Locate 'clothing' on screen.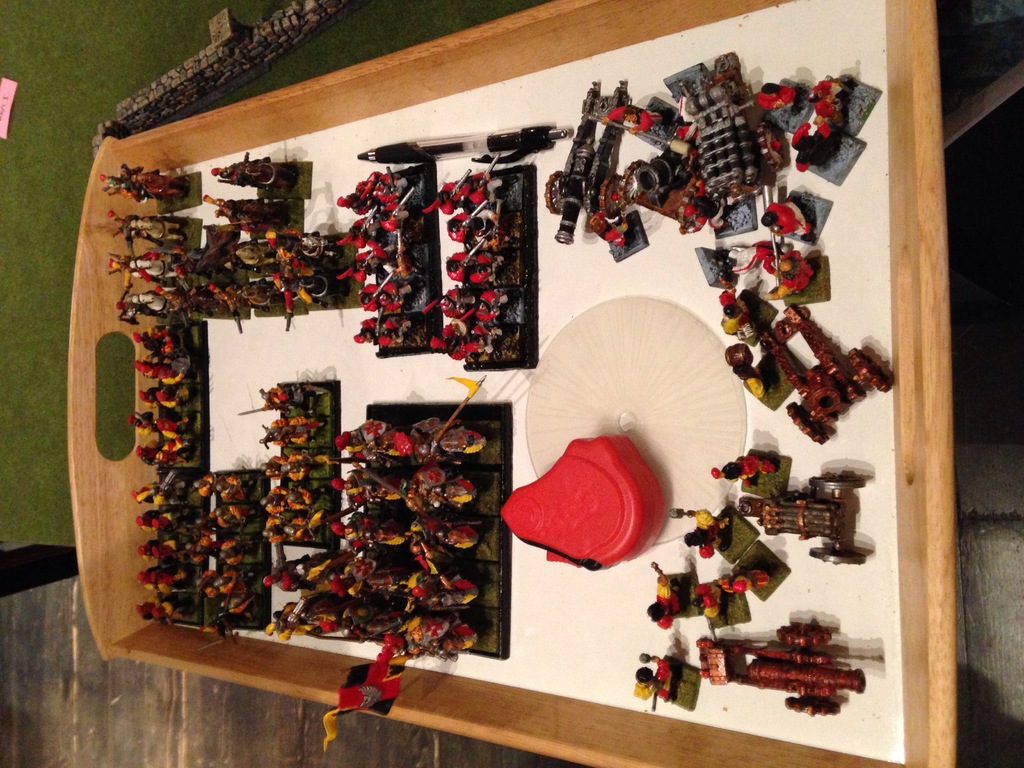
On screen at bbox=[740, 458, 768, 482].
